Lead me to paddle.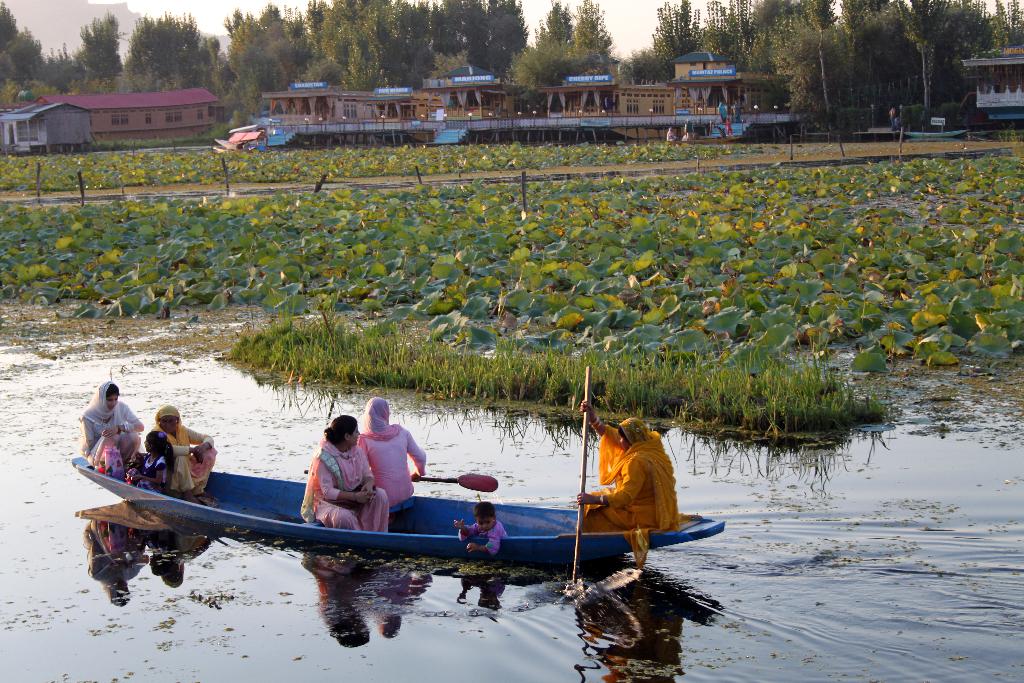
Lead to <box>298,459,503,499</box>.
